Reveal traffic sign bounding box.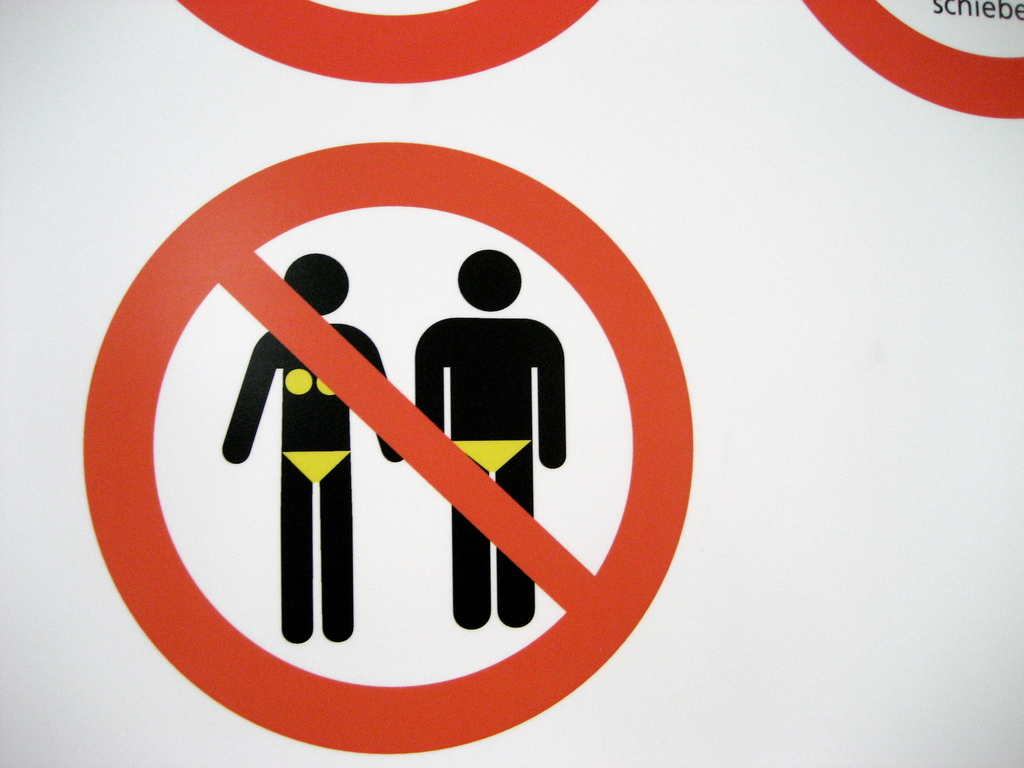
Revealed: crop(81, 141, 691, 755).
